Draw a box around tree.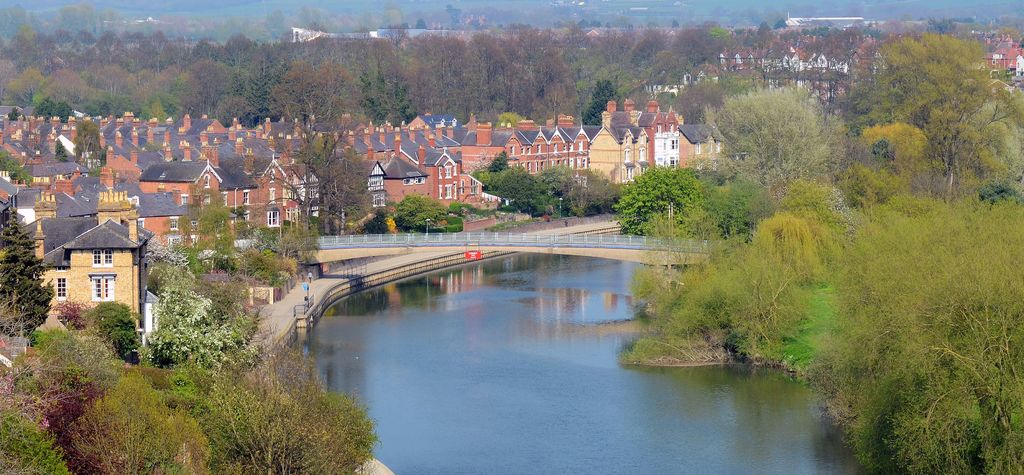
rect(492, 152, 508, 170).
